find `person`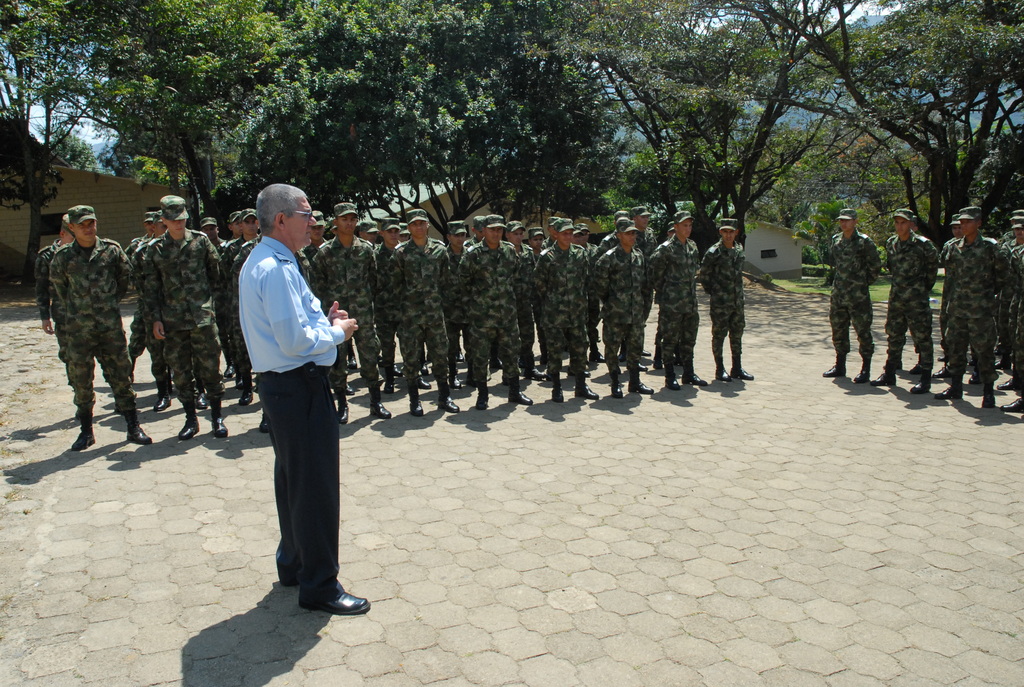
[532, 226, 547, 363]
